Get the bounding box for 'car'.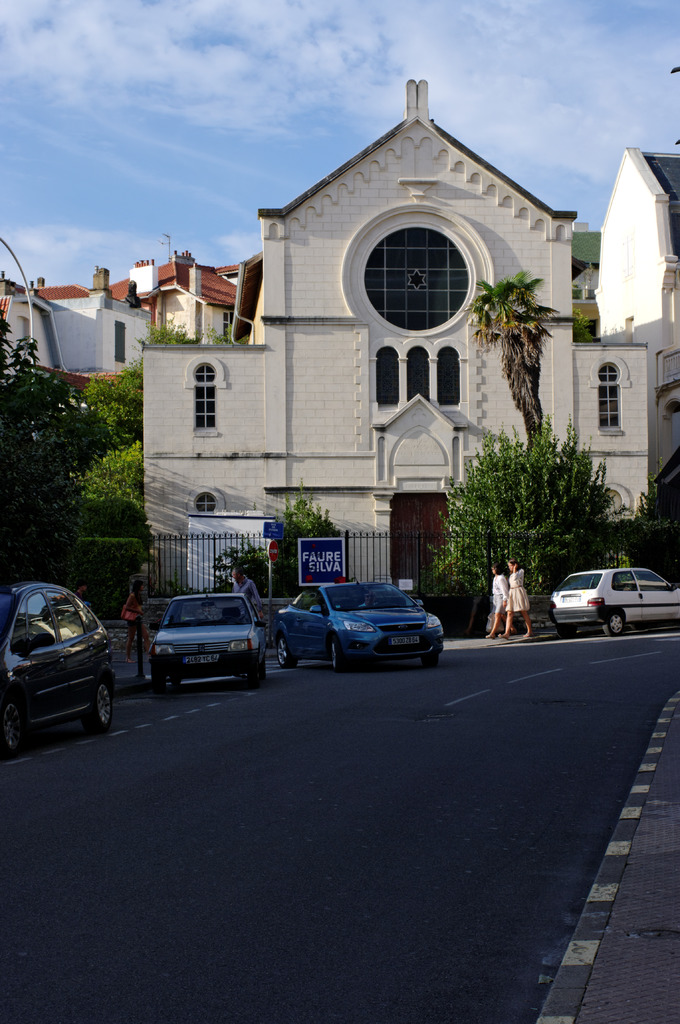
bbox=(150, 591, 271, 689).
